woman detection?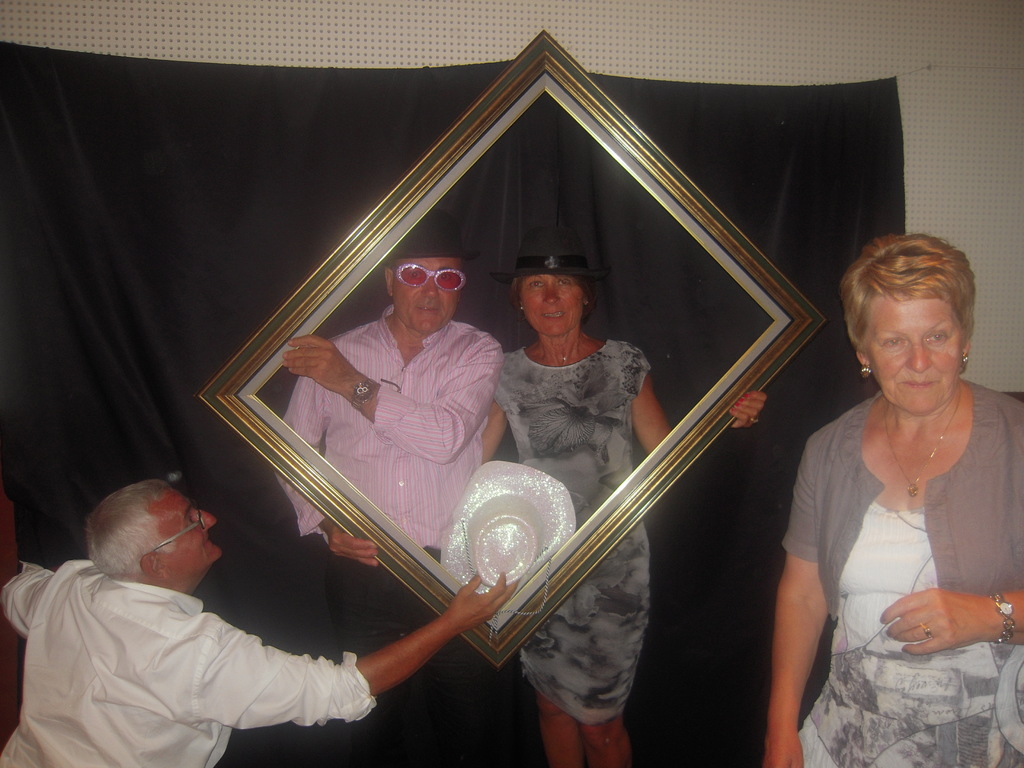
(x1=476, y1=236, x2=764, y2=767)
